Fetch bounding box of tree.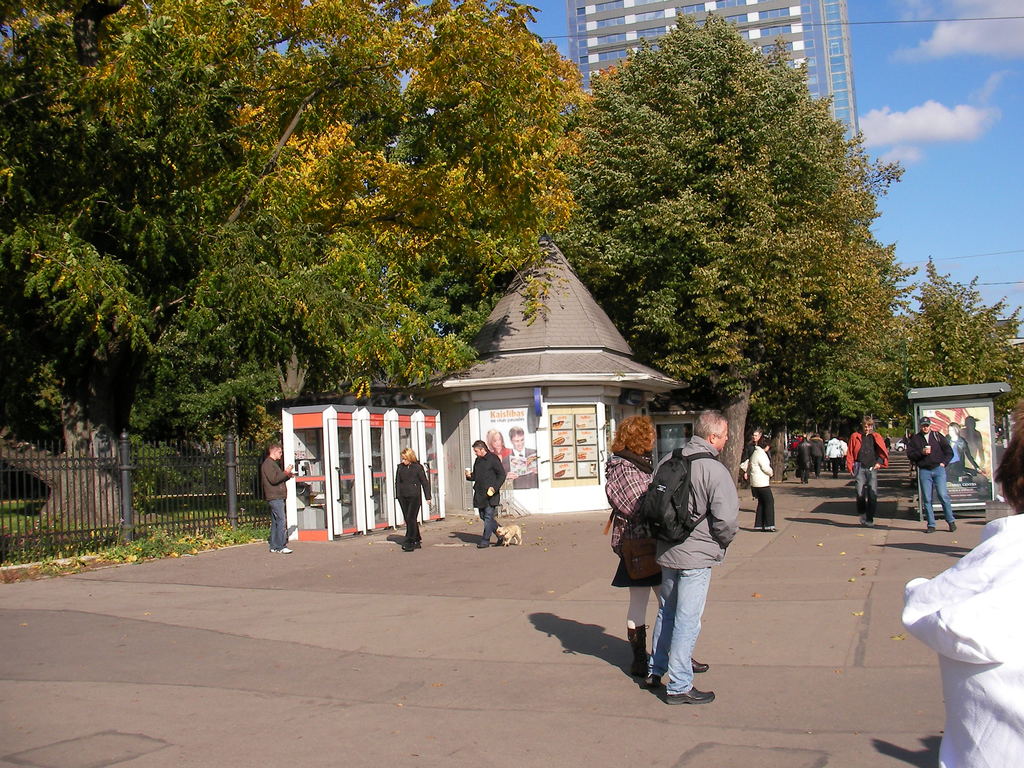
Bbox: [904,259,1023,429].
